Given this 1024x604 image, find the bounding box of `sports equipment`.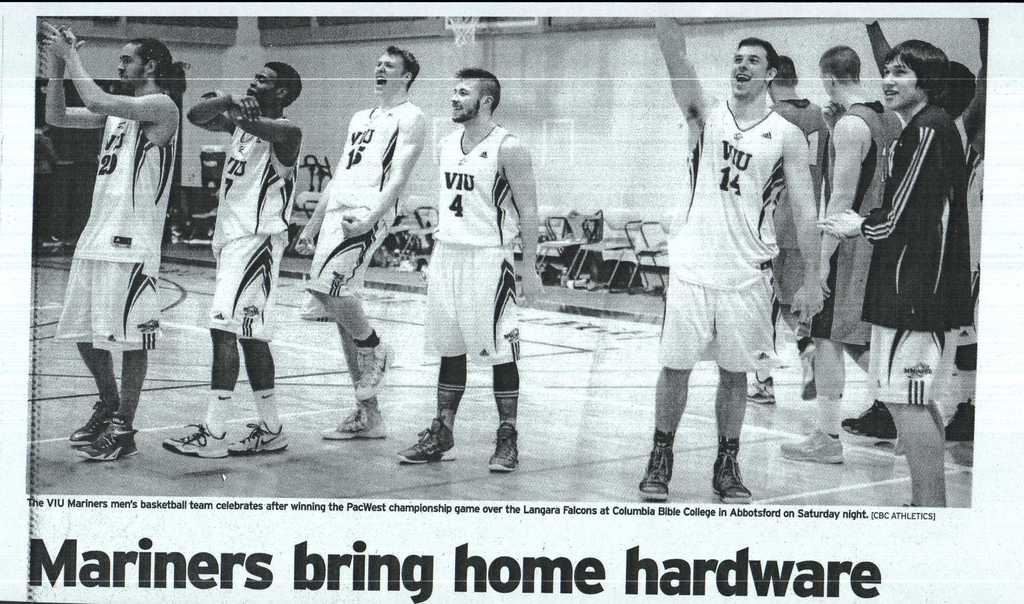
[left=778, top=425, right=845, bottom=464].
